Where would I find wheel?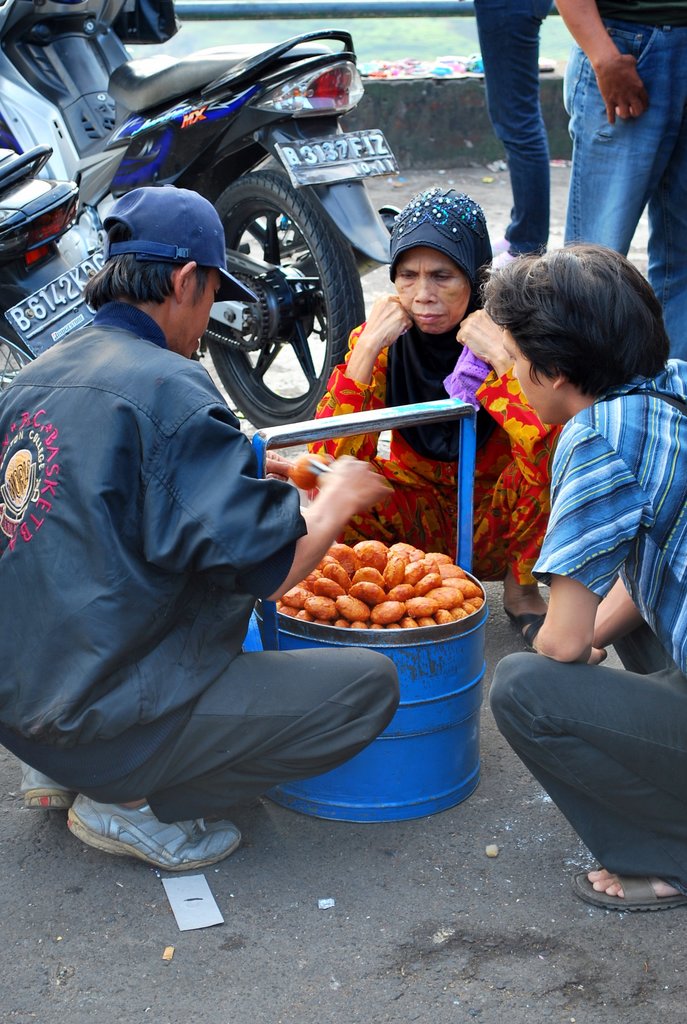
At 189:156:356:421.
